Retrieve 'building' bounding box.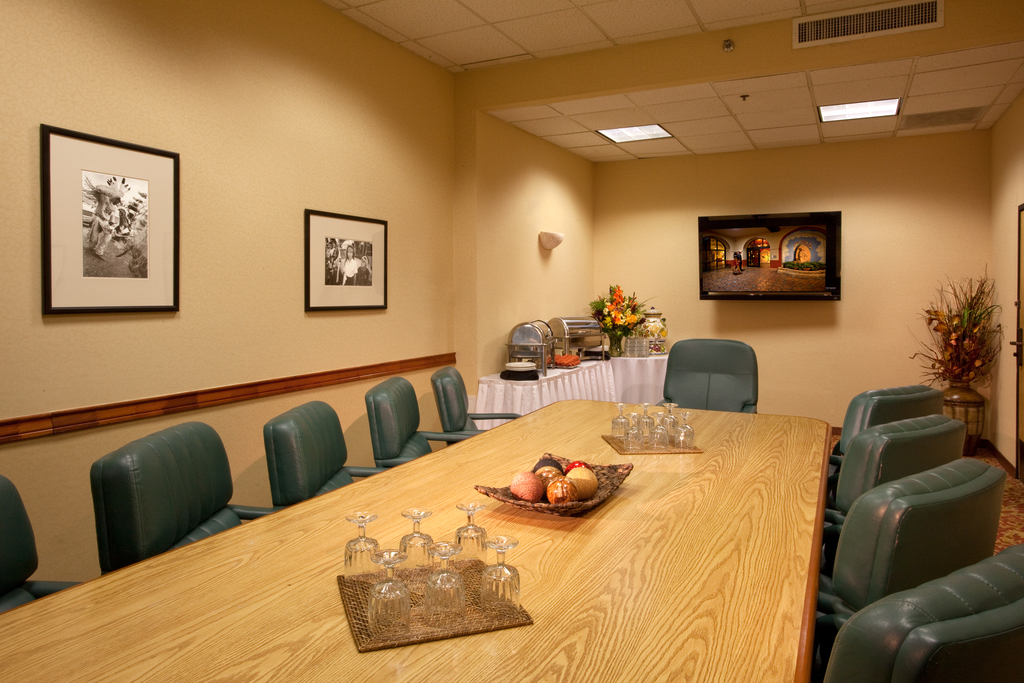
Bounding box: <region>0, 0, 1021, 682</region>.
